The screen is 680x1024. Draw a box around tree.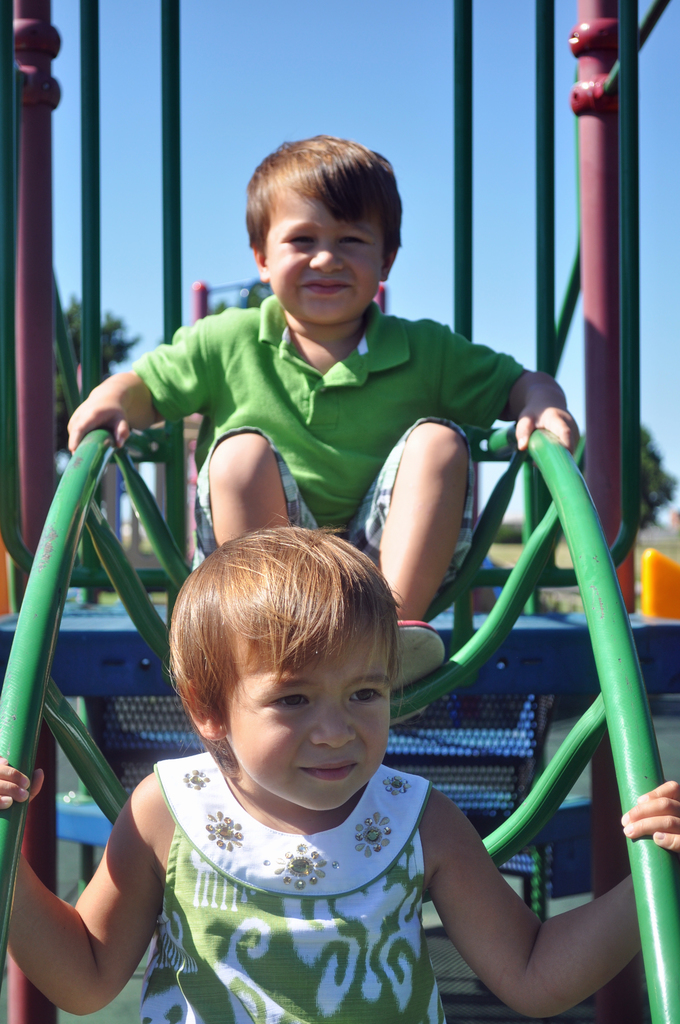
{"x1": 626, "y1": 412, "x2": 679, "y2": 545}.
